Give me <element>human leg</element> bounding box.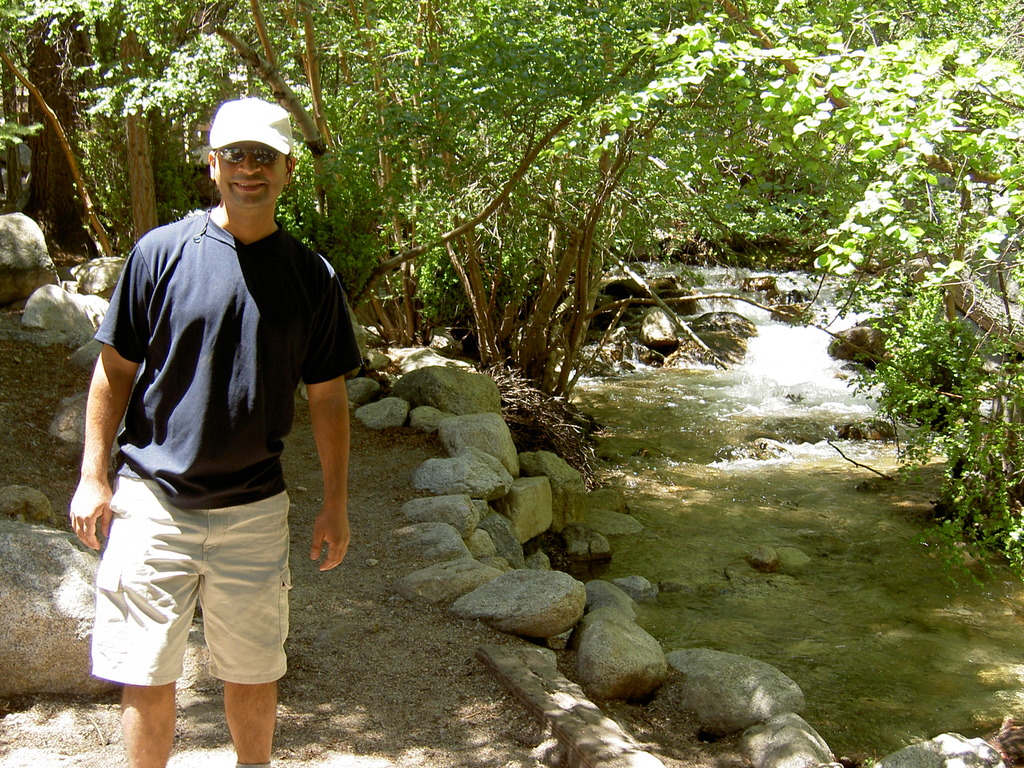
<bbox>198, 502, 295, 767</bbox>.
